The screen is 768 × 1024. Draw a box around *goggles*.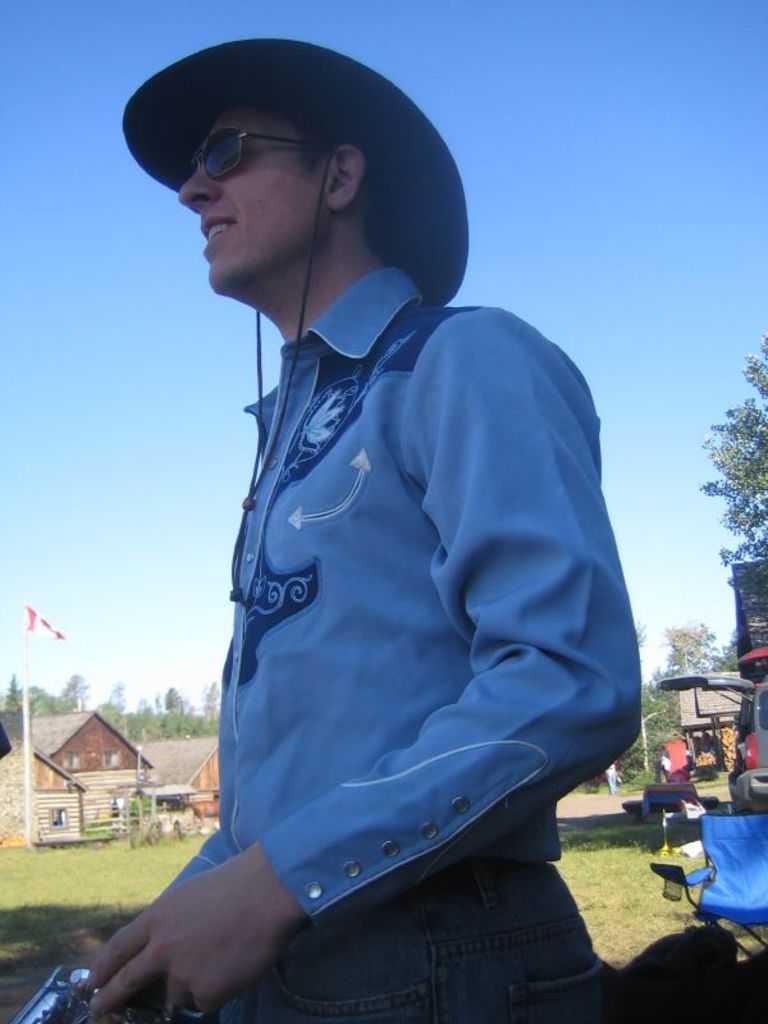
l=152, t=100, r=302, b=166.
